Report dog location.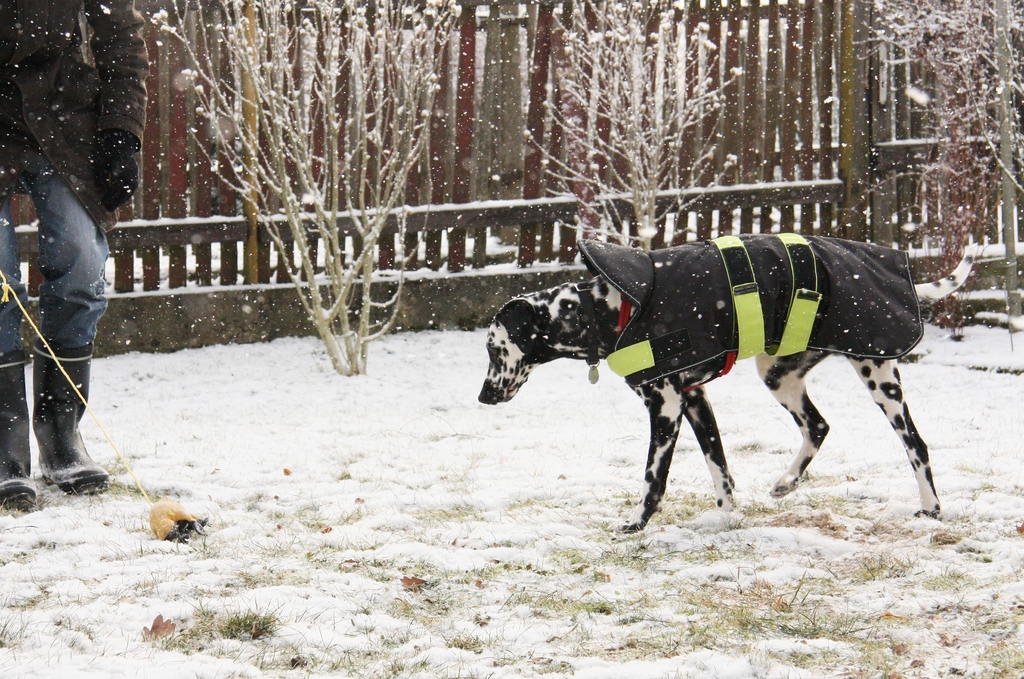
Report: 148 496 207 541.
